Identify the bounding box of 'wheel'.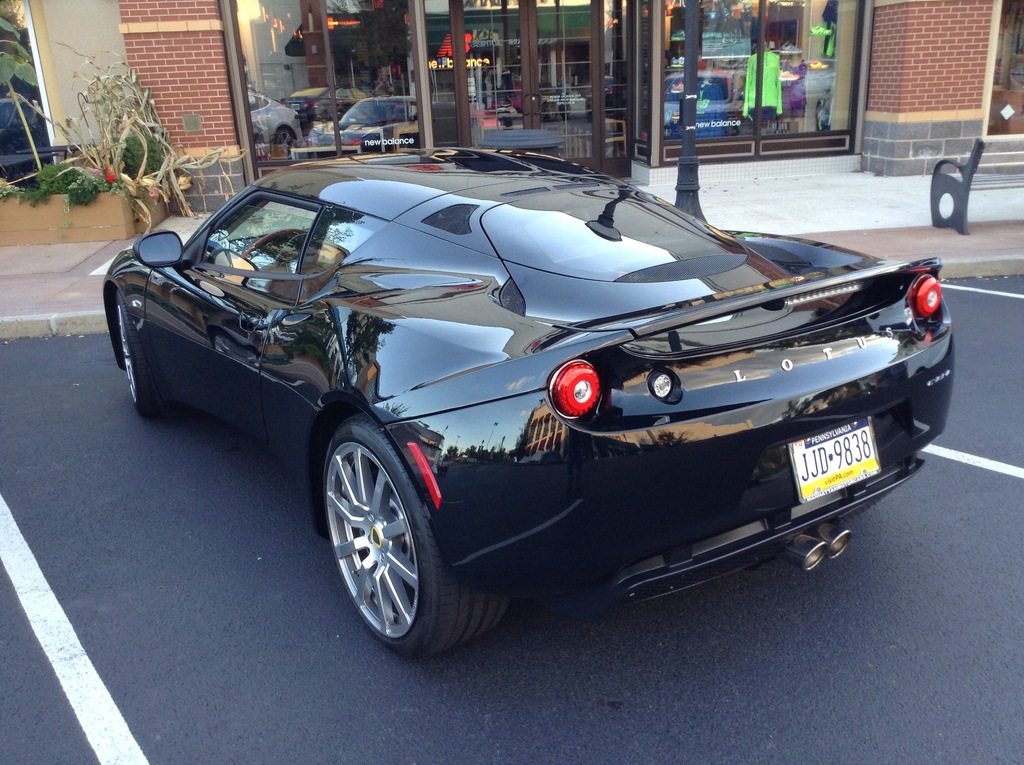
select_region(310, 423, 474, 657).
